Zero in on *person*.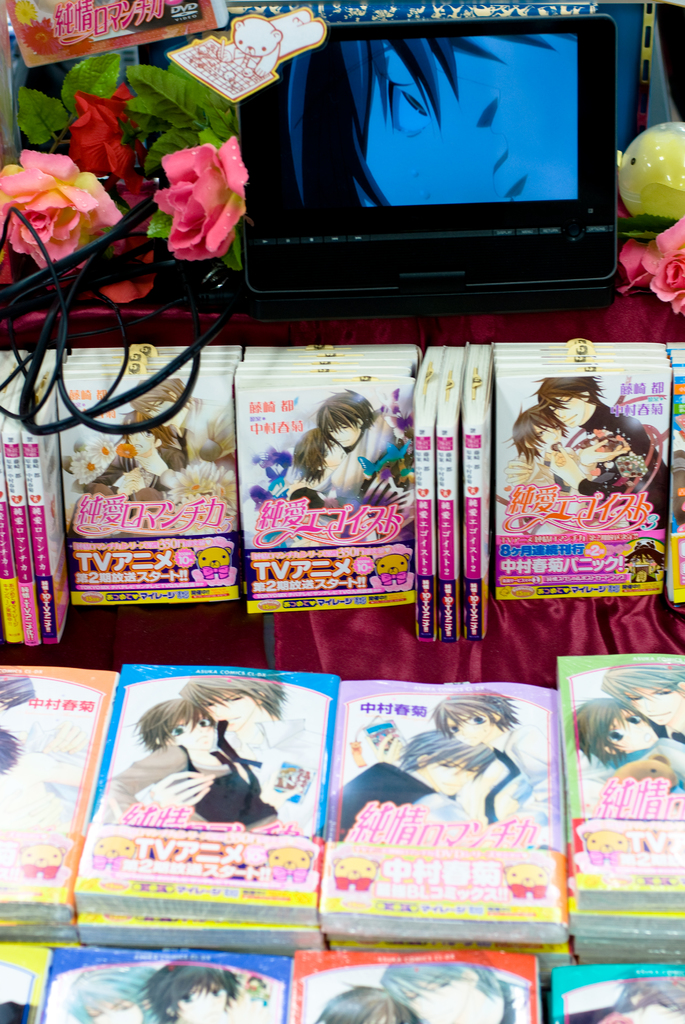
Zeroed in: detection(129, 693, 288, 826).
